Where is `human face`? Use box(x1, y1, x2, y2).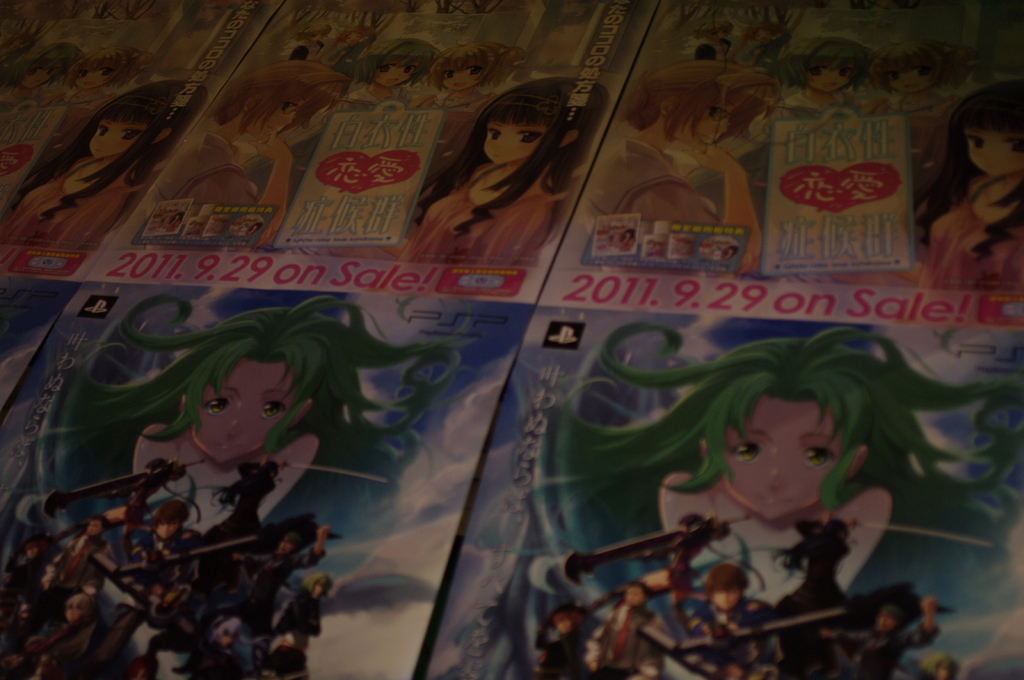
box(79, 72, 114, 93).
